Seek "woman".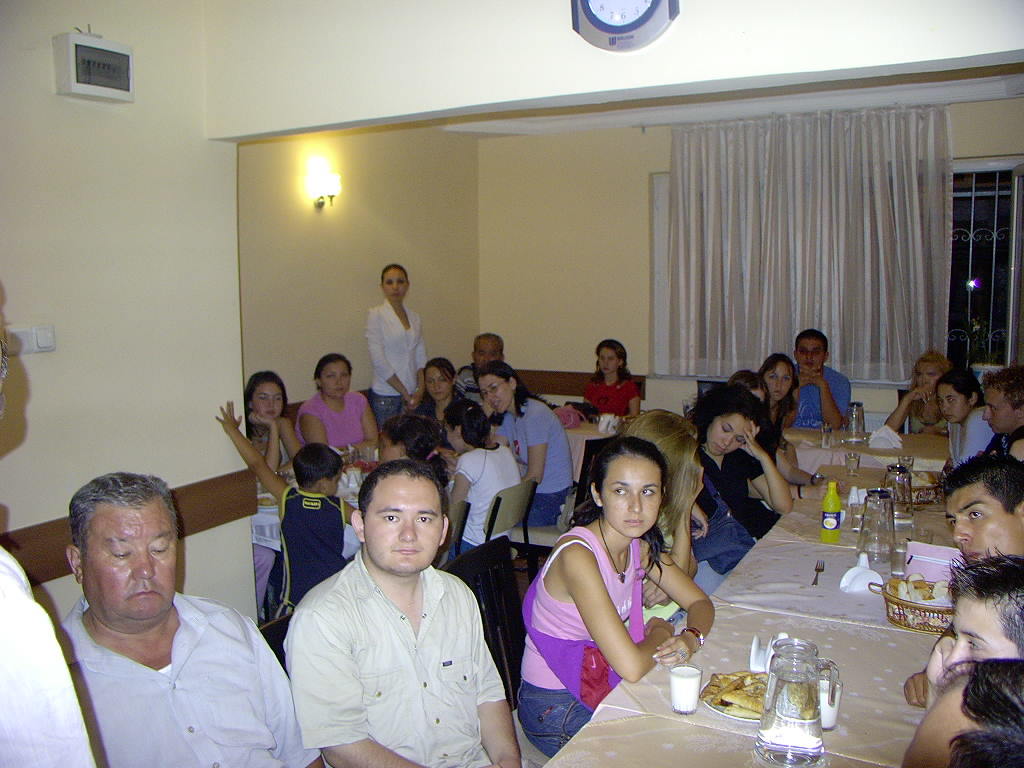
(690, 387, 795, 542).
